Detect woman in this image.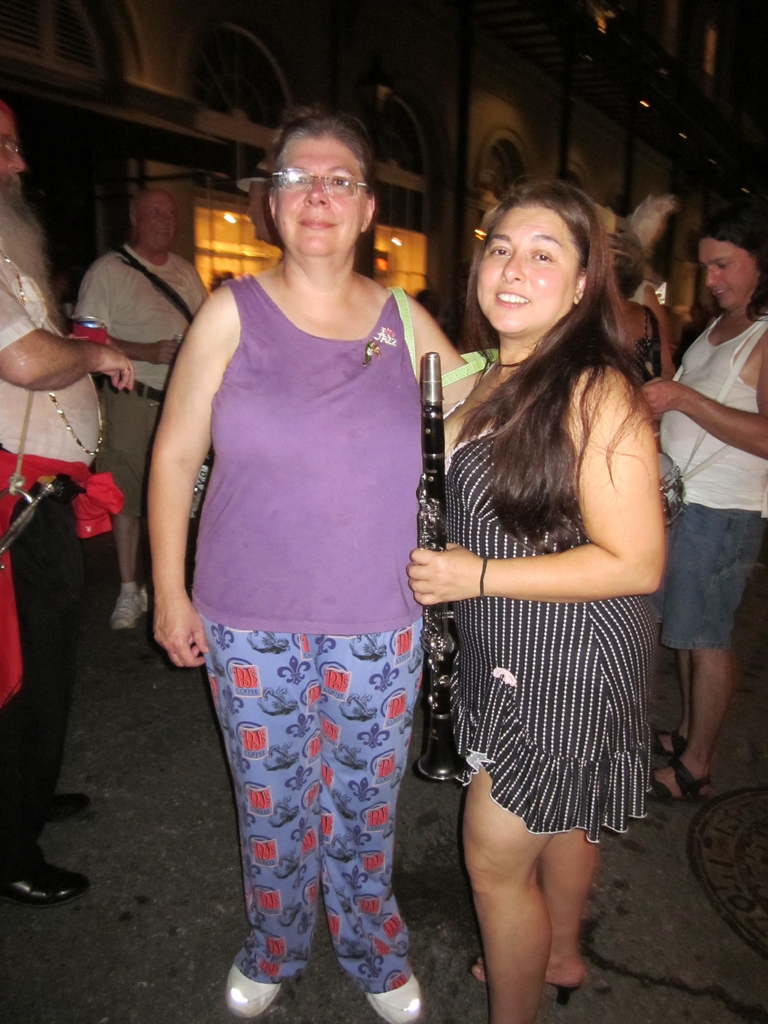
Detection: bbox=[401, 163, 689, 1016].
